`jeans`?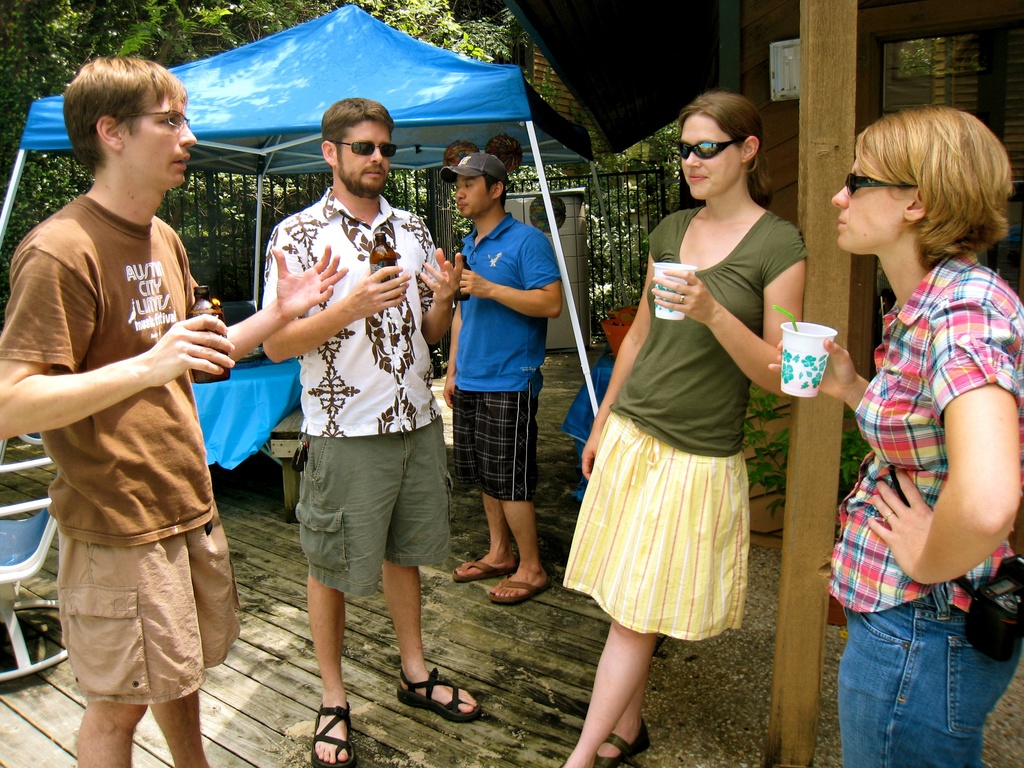
l=68, t=522, r=252, b=696
